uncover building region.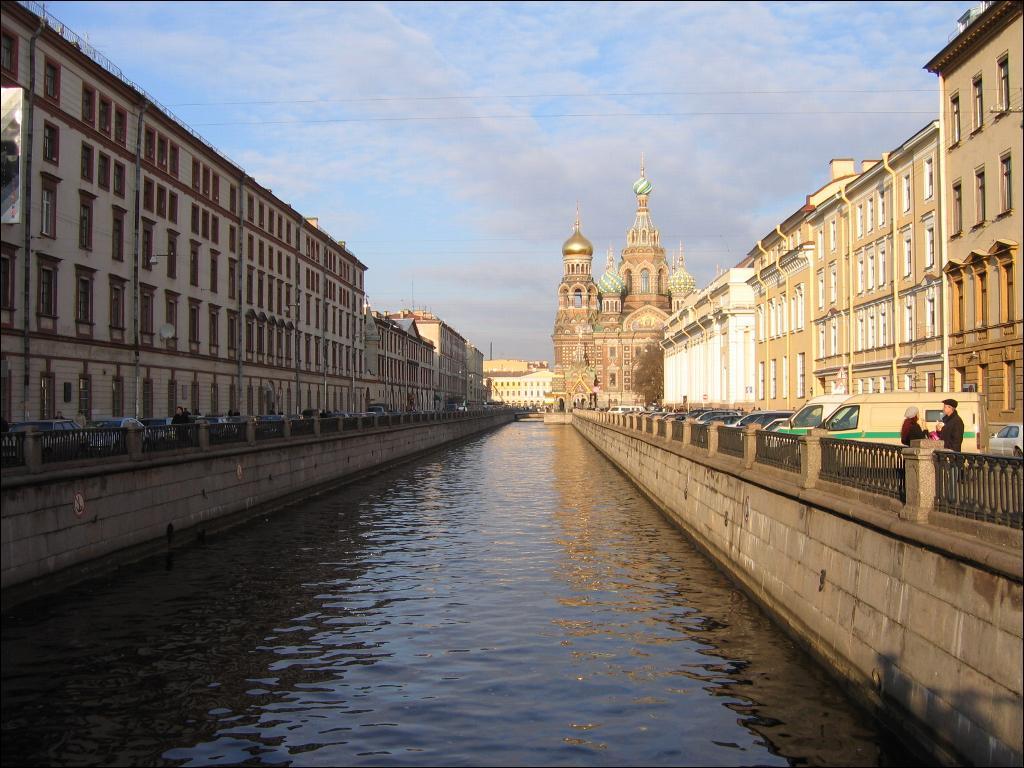
Uncovered: 554, 171, 694, 406.
